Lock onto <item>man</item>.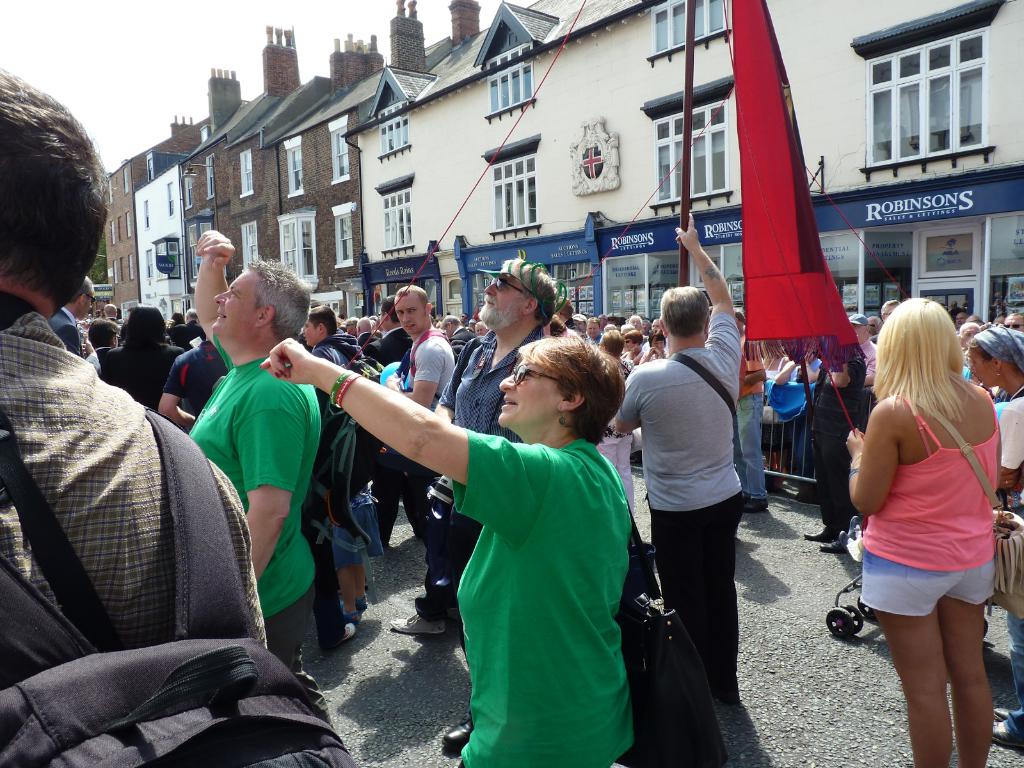
Locked: region(388, 252, 571, 638).
